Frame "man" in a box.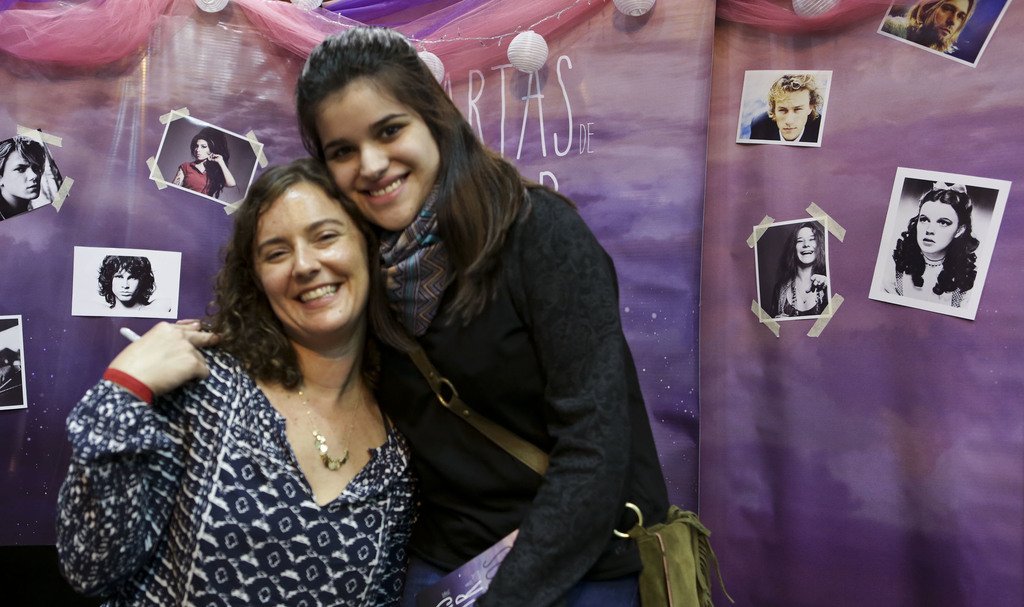
bbox(881, 0, 981, 60).
